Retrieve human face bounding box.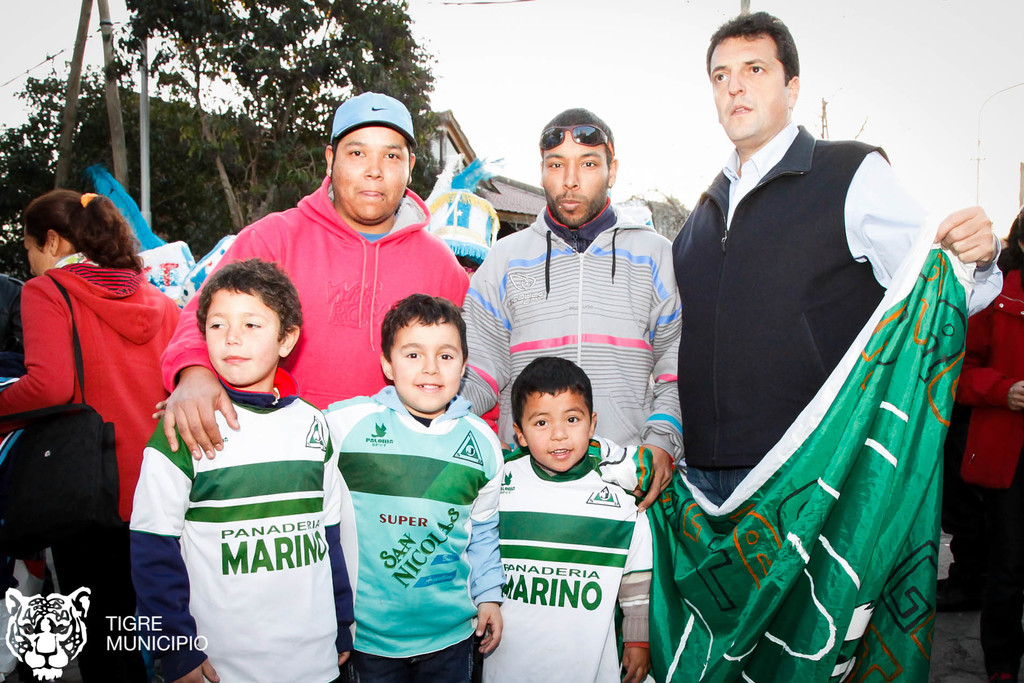
Bounding box: 332:126:409:226.
